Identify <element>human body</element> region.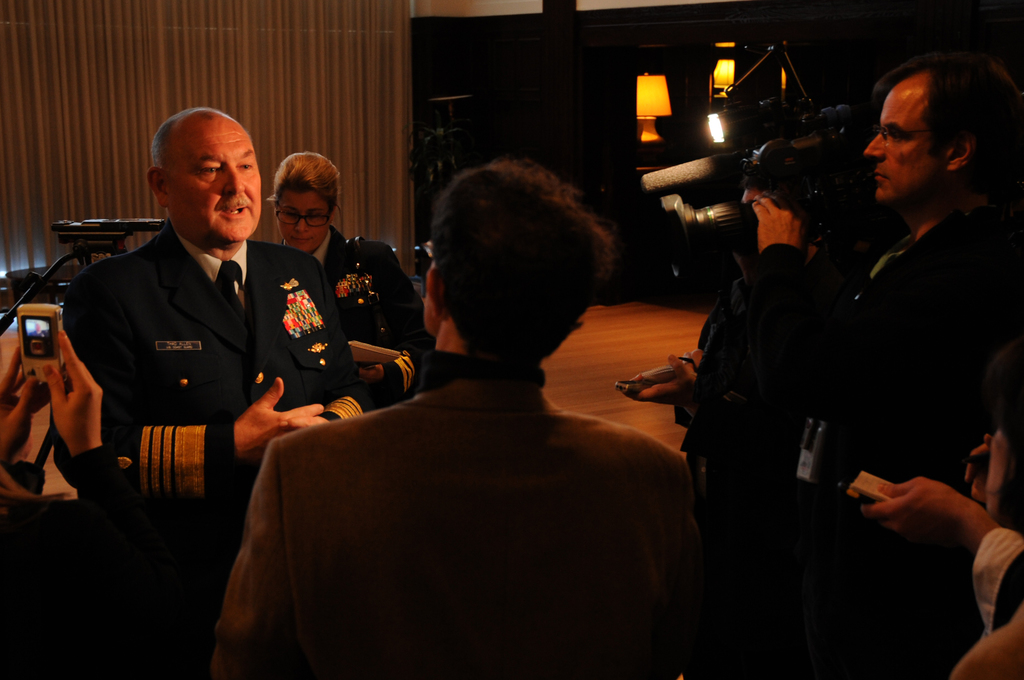
Region: bbox=(58, 224, 370, 496).
